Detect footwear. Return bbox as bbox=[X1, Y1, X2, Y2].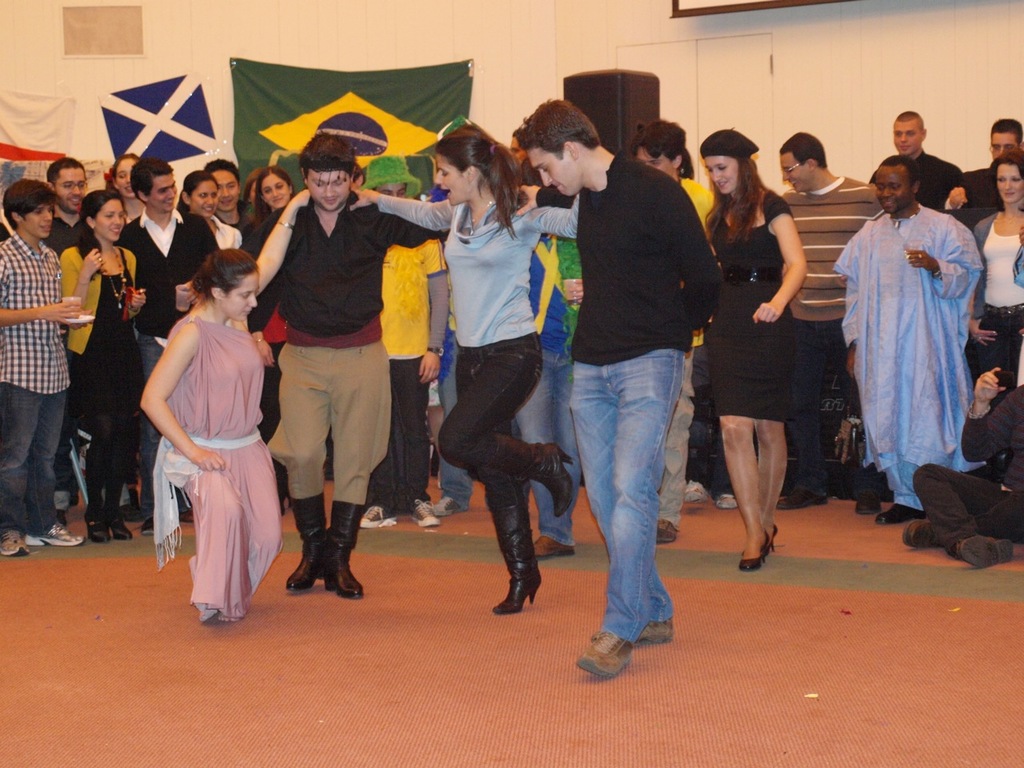
bbox=[657, 519, 678, 541].
